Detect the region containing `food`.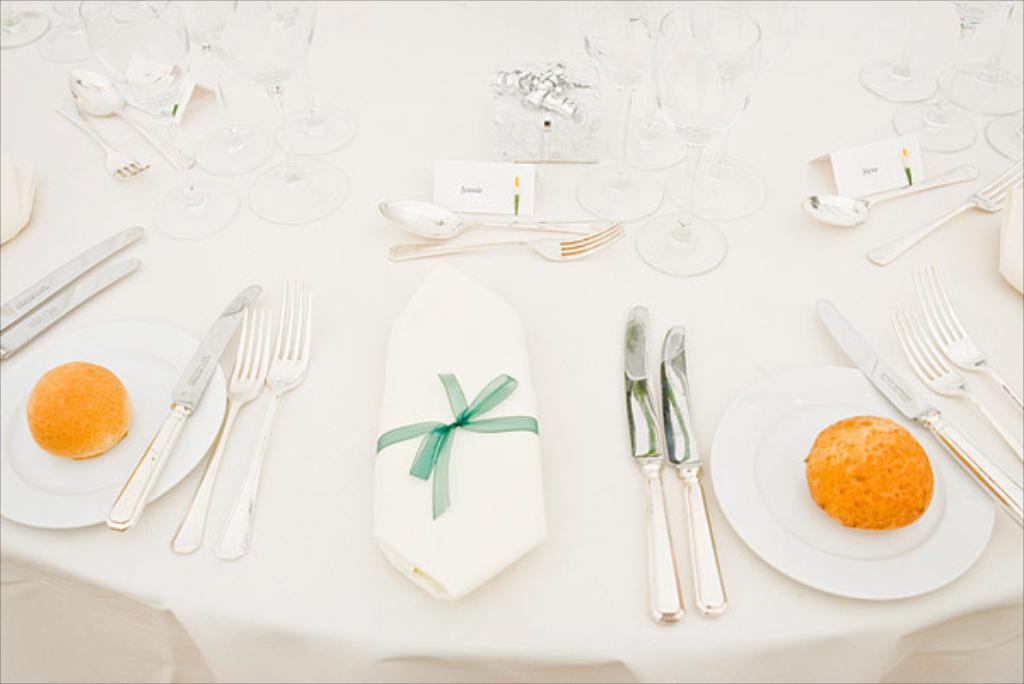
(left=15, top=350, right=160, bottom=476).
